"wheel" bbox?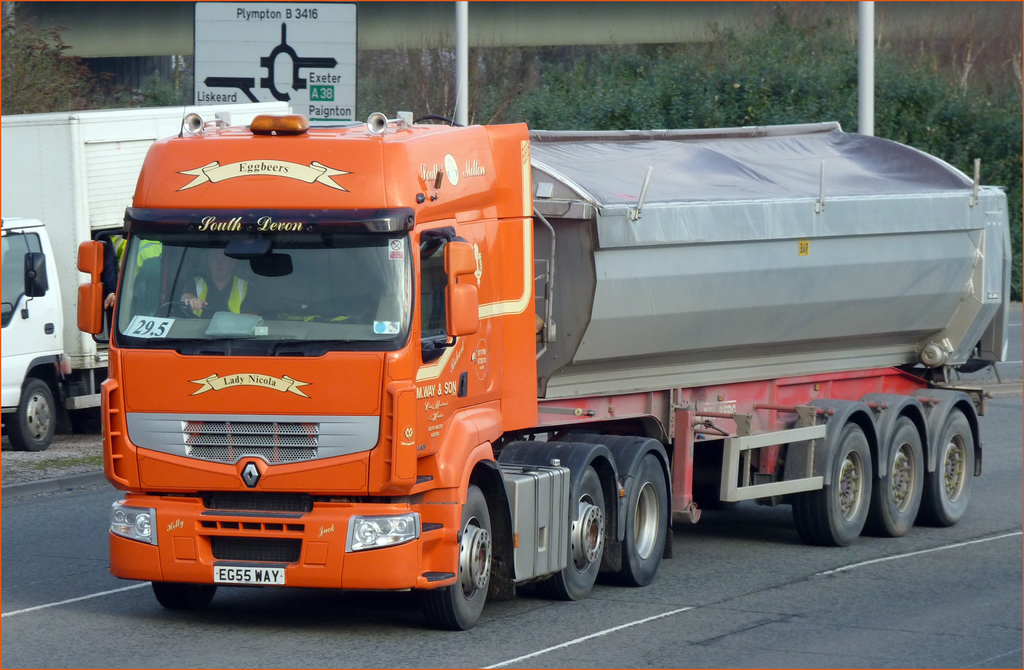
[x1=5, y1=378, x2=54, y2=450]
